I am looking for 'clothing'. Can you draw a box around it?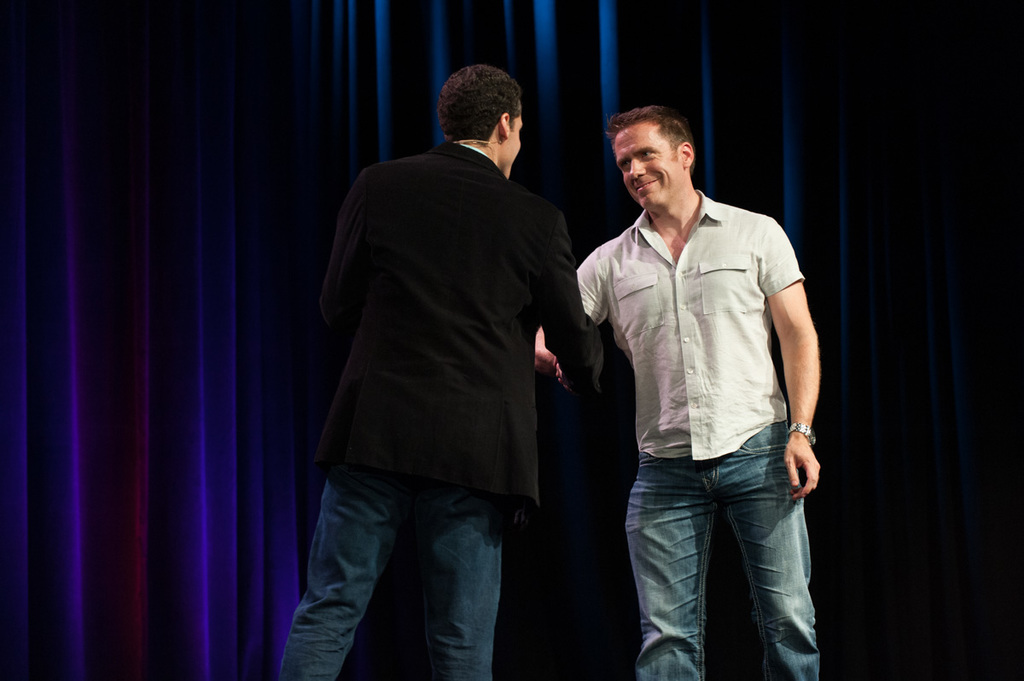
Sure, the bounding box is (546, 181, 823, 680).
